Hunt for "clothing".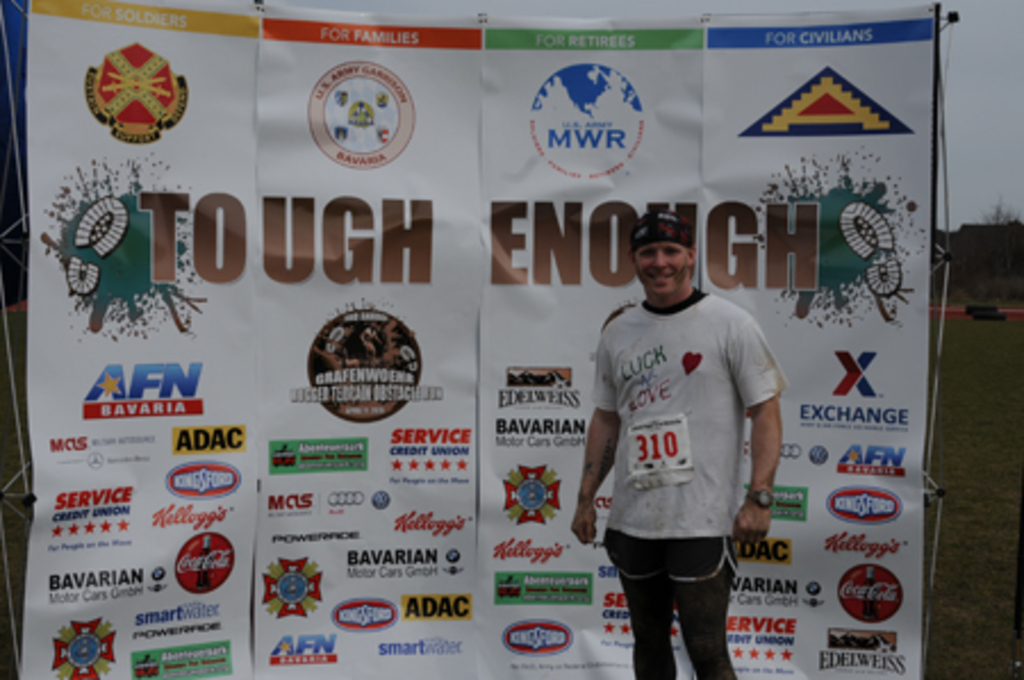
Hunted down at pyautogui.locateOnScreen(580, 282, 785, 678).
